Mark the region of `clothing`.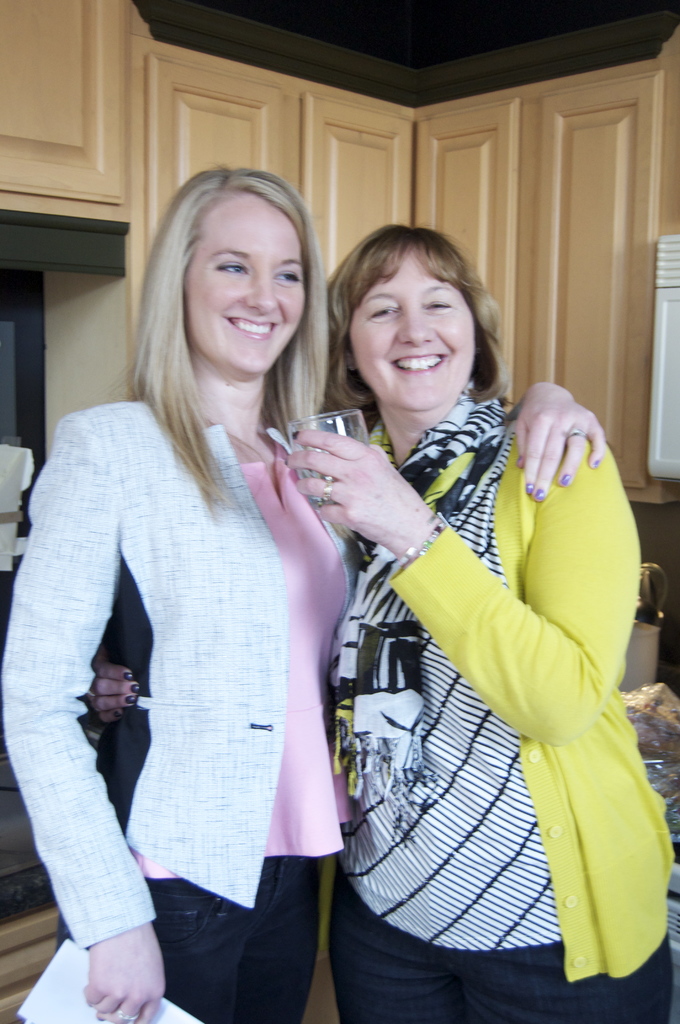
Region: [left=327, top=380, right=676, bottom=1023].
